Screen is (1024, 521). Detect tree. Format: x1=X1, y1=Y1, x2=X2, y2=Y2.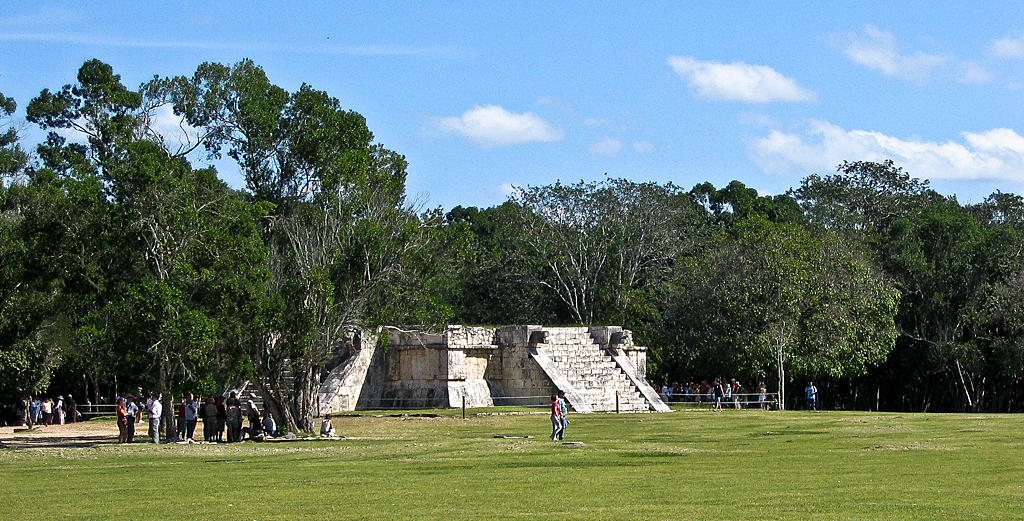
x1=438, y1=196, x2=568, y2=326.
